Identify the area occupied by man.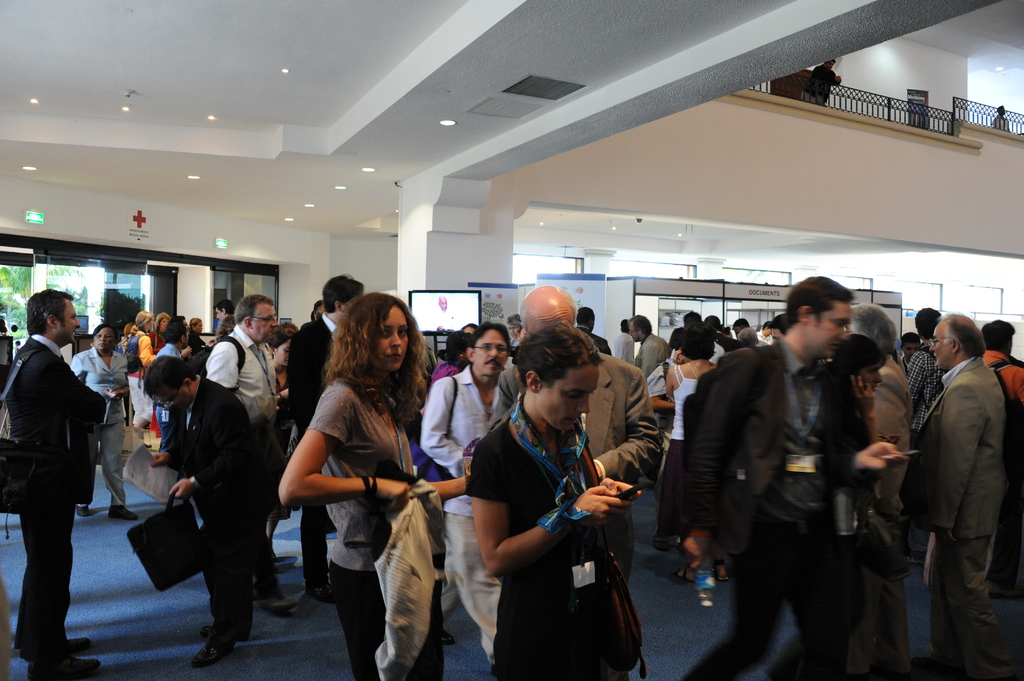
Area: <box>902,303,948,437</box>.
